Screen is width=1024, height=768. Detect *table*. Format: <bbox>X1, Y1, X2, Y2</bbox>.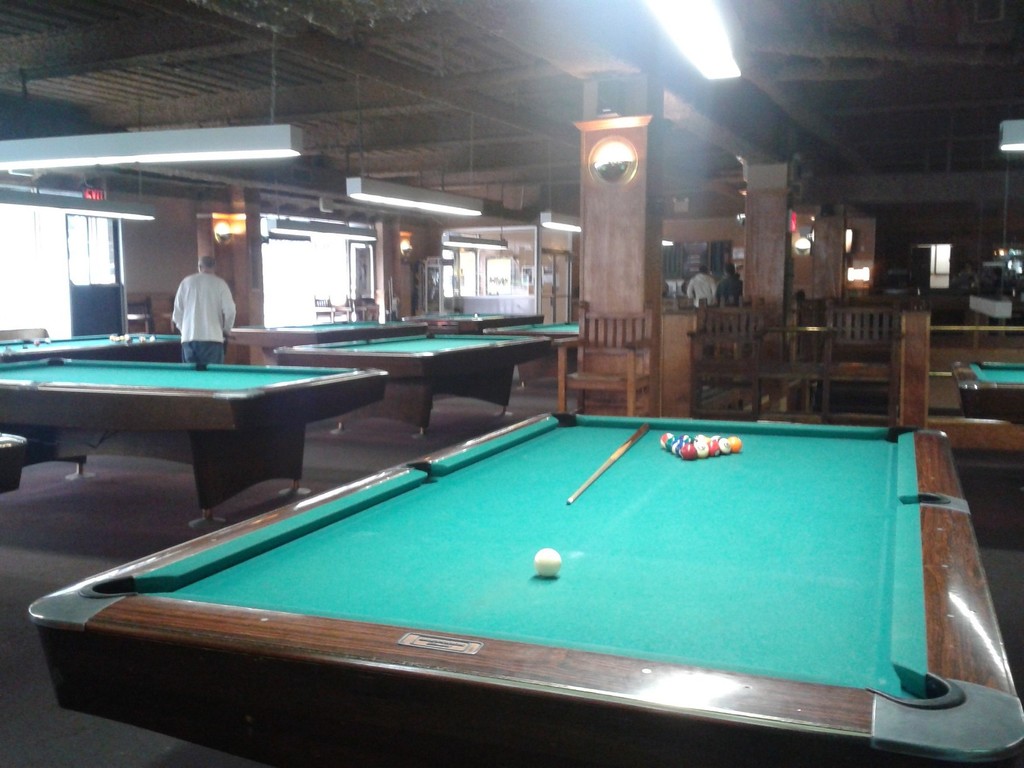
<bbox>0, 338, 192, 358</bbox>.
